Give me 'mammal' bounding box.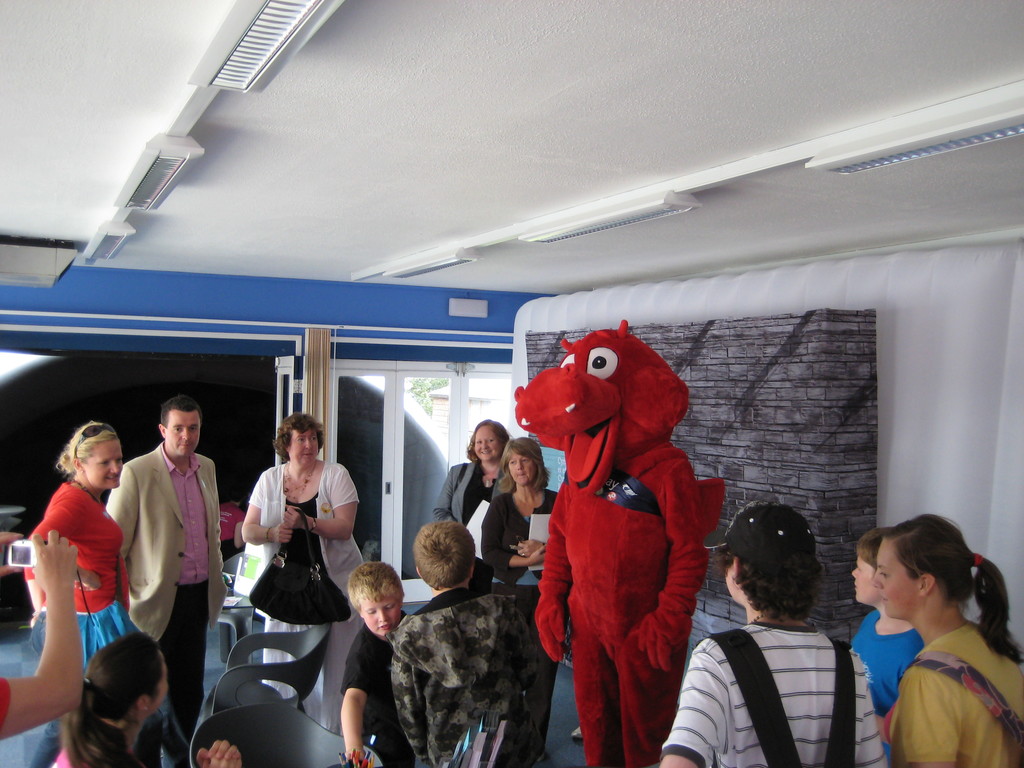
{"left": 532, "top": 319, "right": 724, "bottom": 767}.
